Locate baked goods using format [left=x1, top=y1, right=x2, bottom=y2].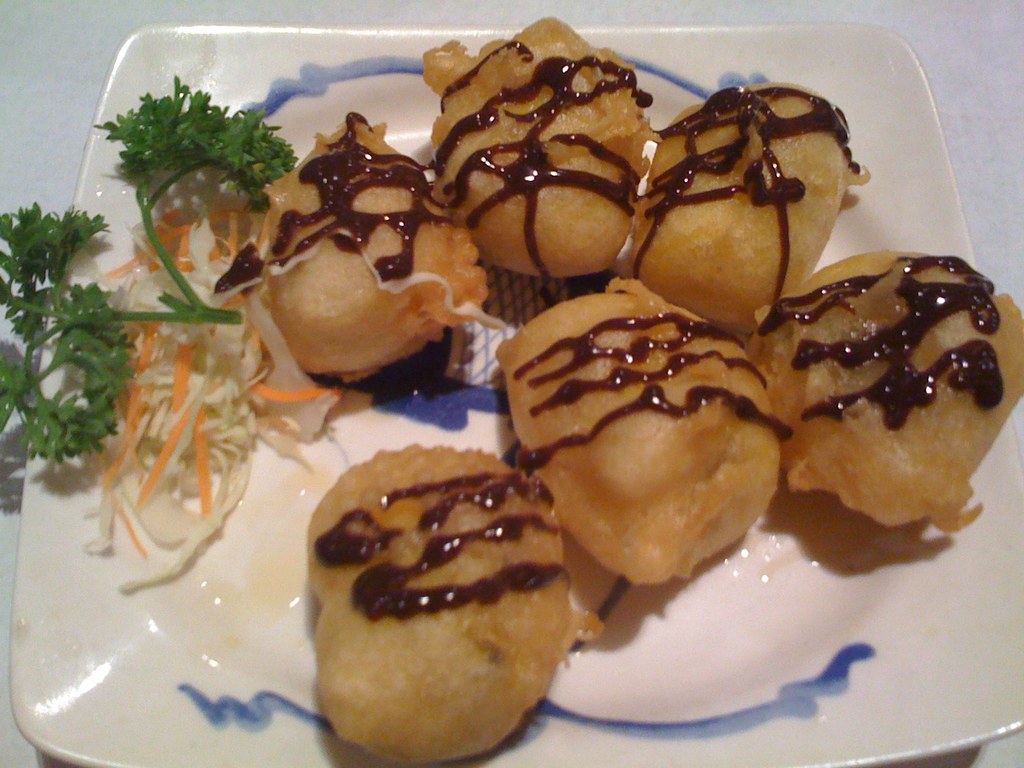
[left=260, top=114, right=489, bottom=382].
